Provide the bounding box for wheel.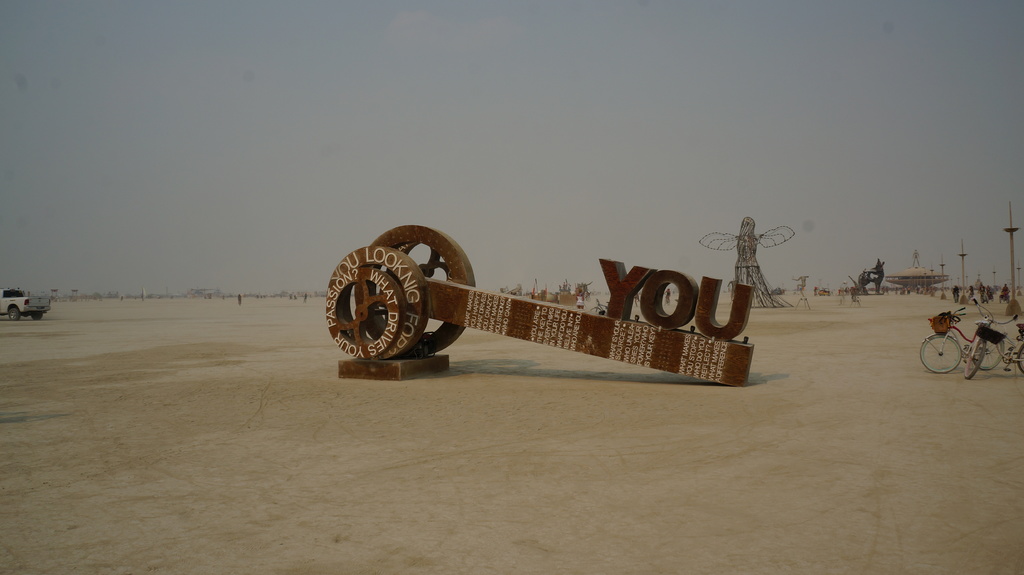
l=964, t=340, r=985, b=379.
